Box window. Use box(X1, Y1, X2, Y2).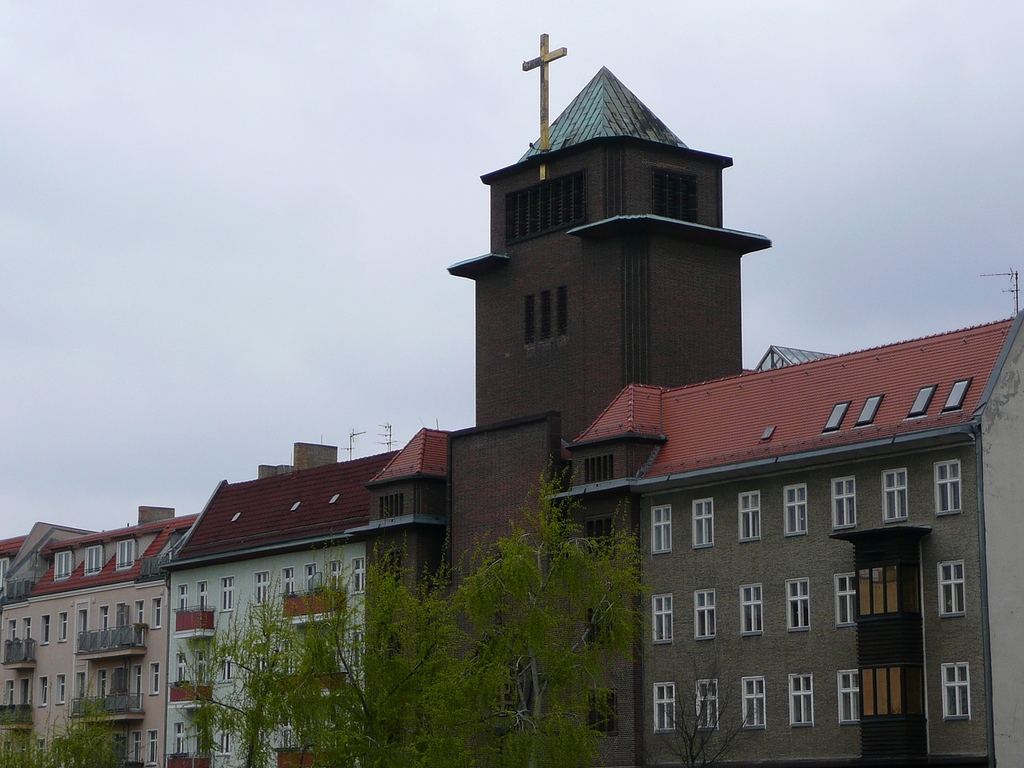
box(350, 555, 364, 594).
